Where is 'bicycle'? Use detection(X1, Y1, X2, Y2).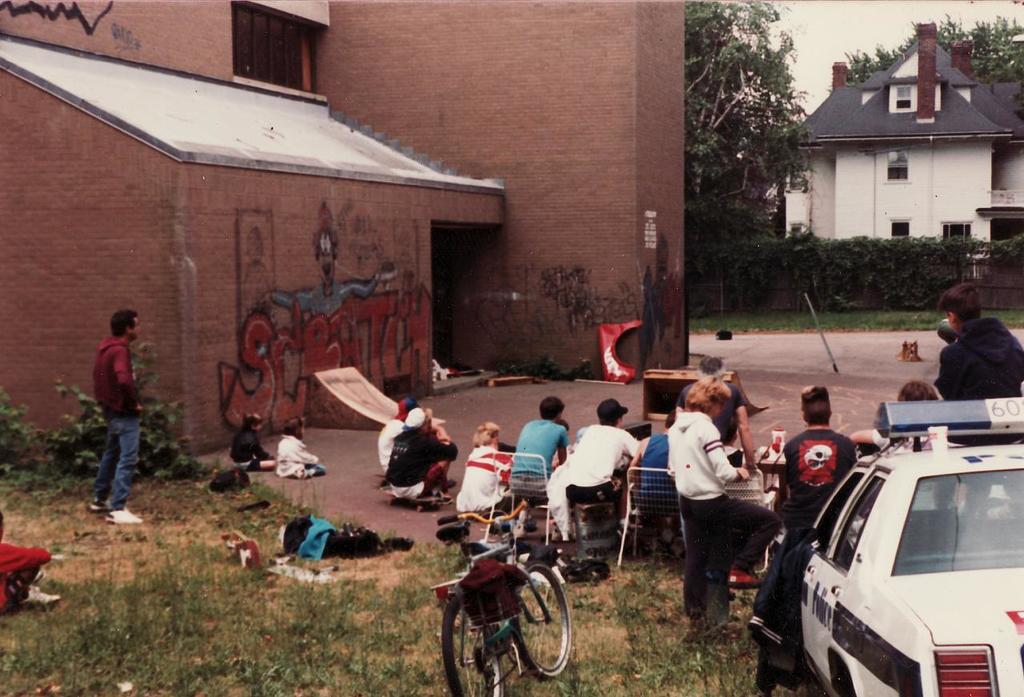
detection(427, 505, 577, 695).
